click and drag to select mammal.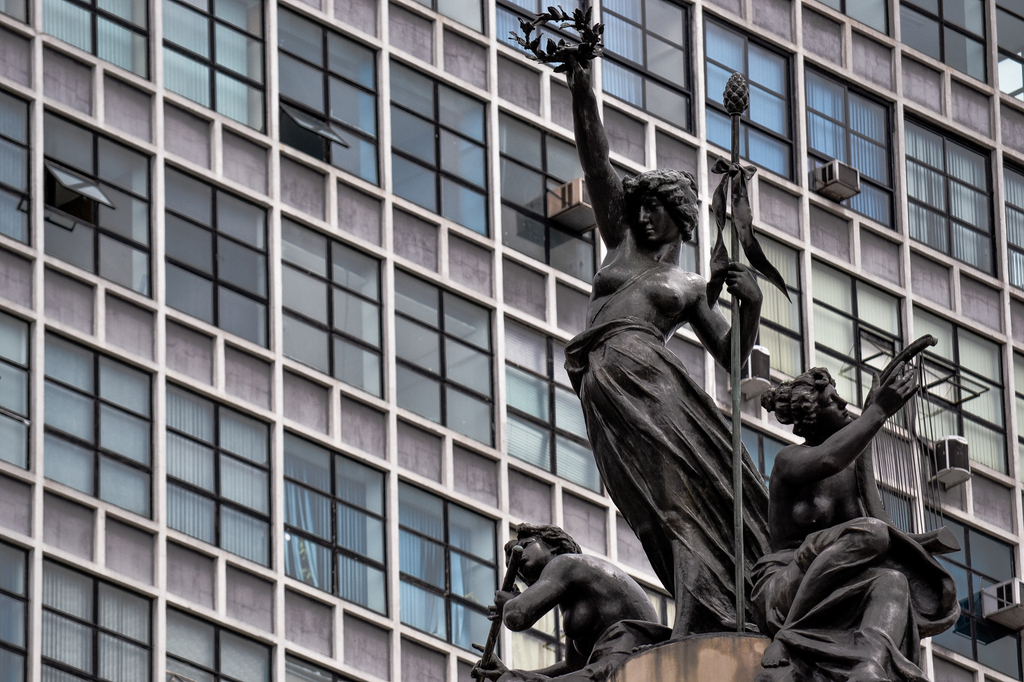
Selection: 555 40 772 646.
